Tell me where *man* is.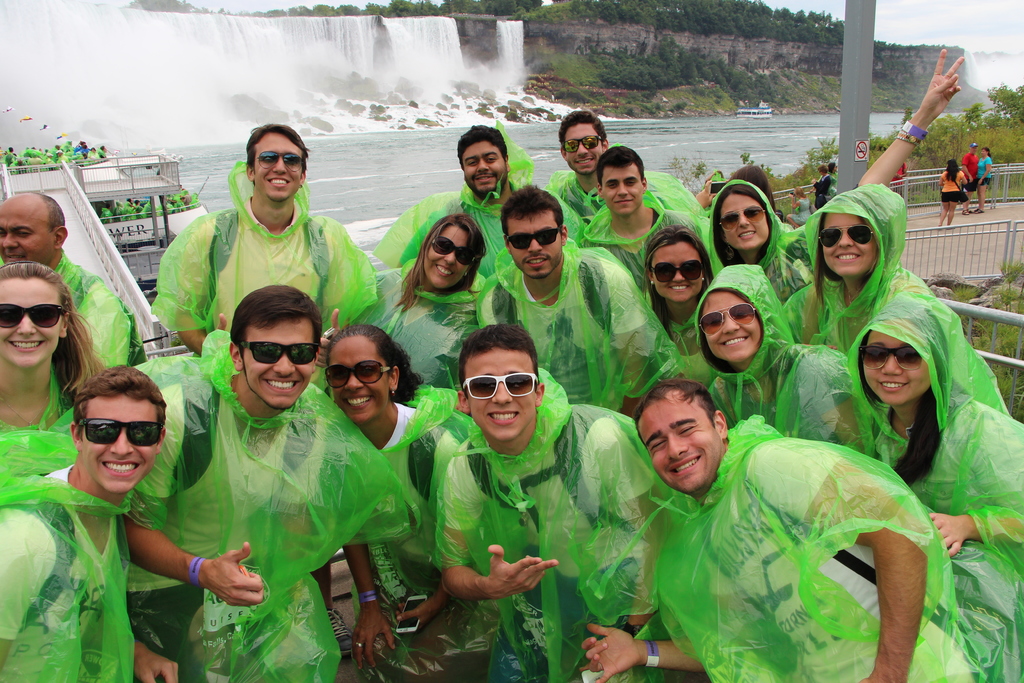
*man* is at rect(124, 281, 339, 682).
